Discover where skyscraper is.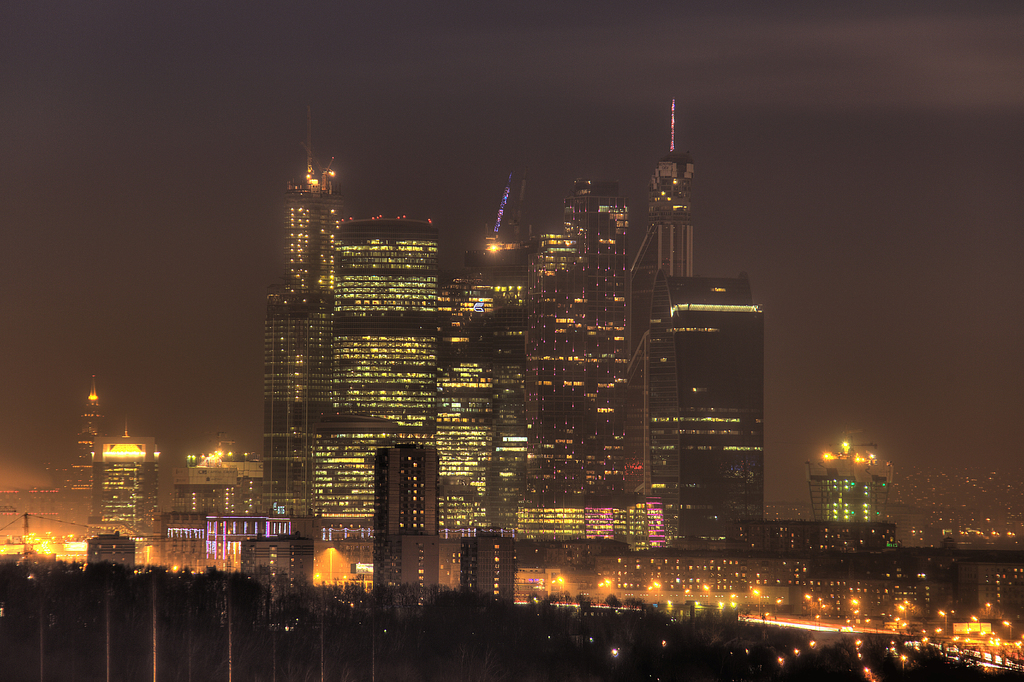
Discovered at box(77, 434, 160, 535).
